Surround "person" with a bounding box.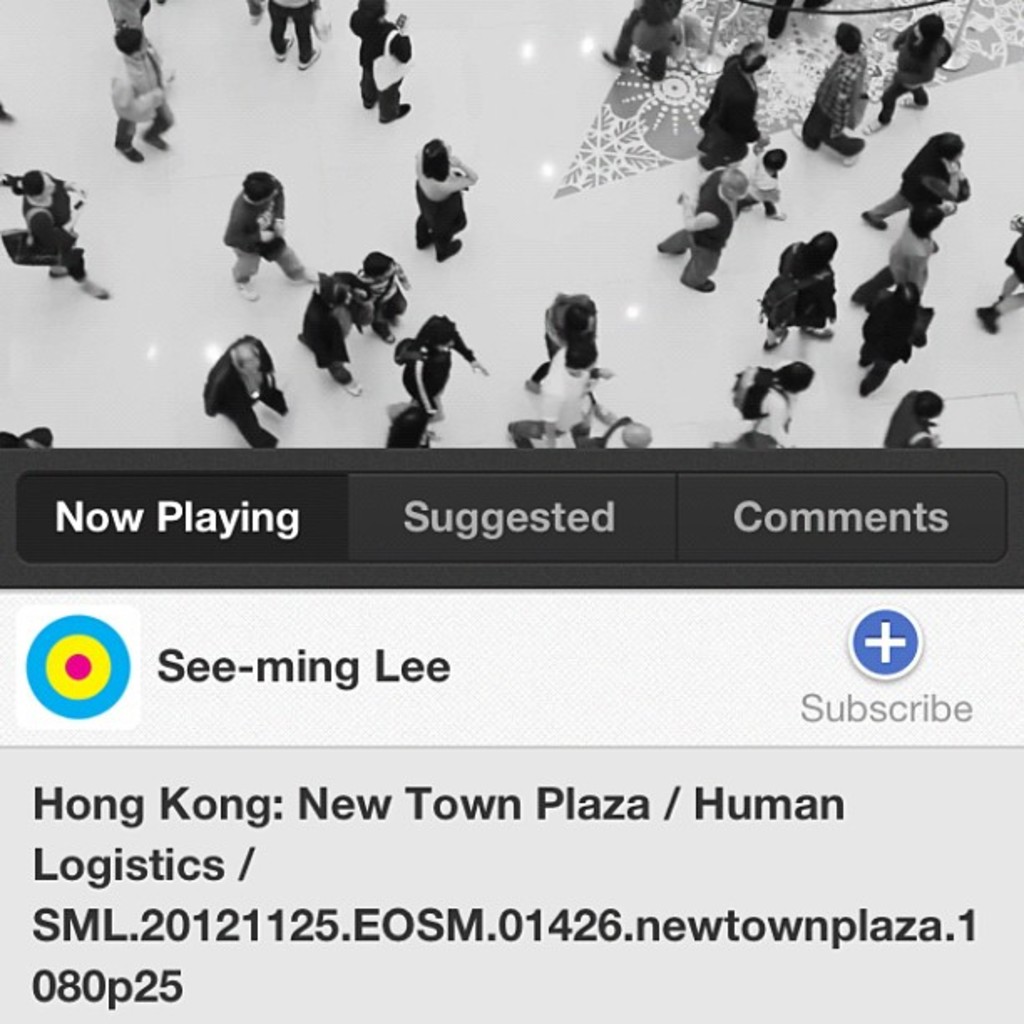
region(524, 289, 602, 392).
